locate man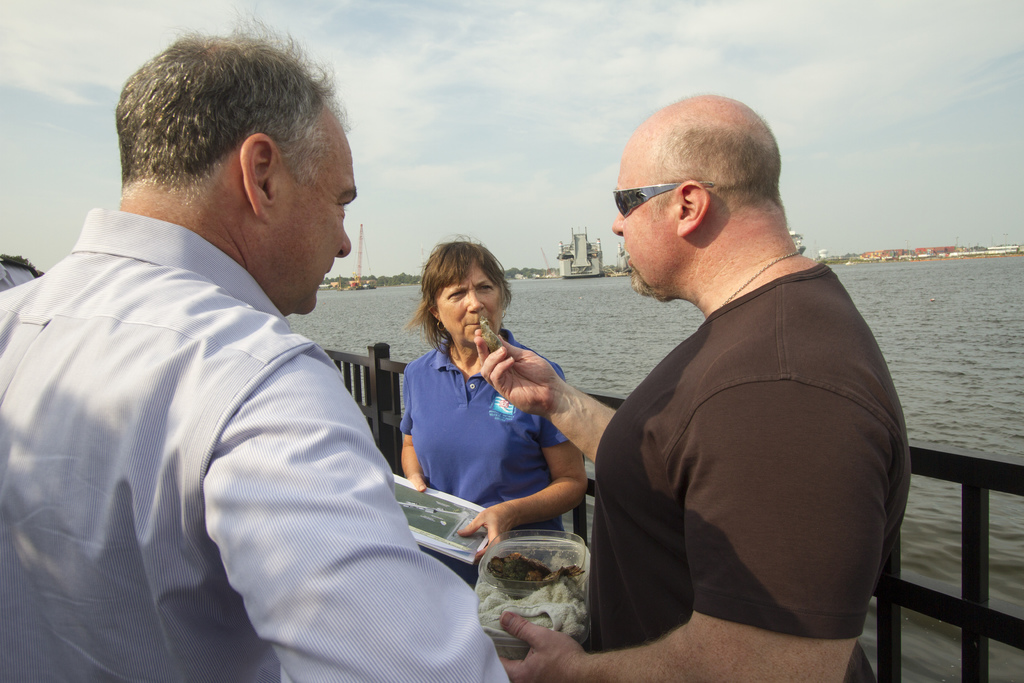
left=472, top=93, right=911, bottom=682
